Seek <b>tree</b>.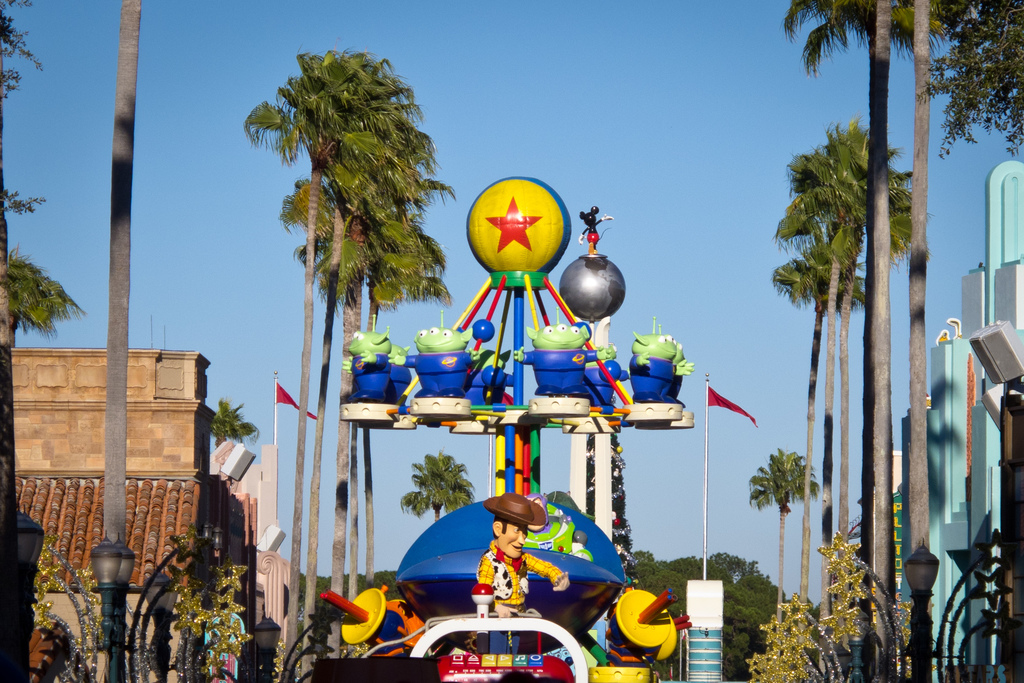
select_region(99, 0, 129, 554).
